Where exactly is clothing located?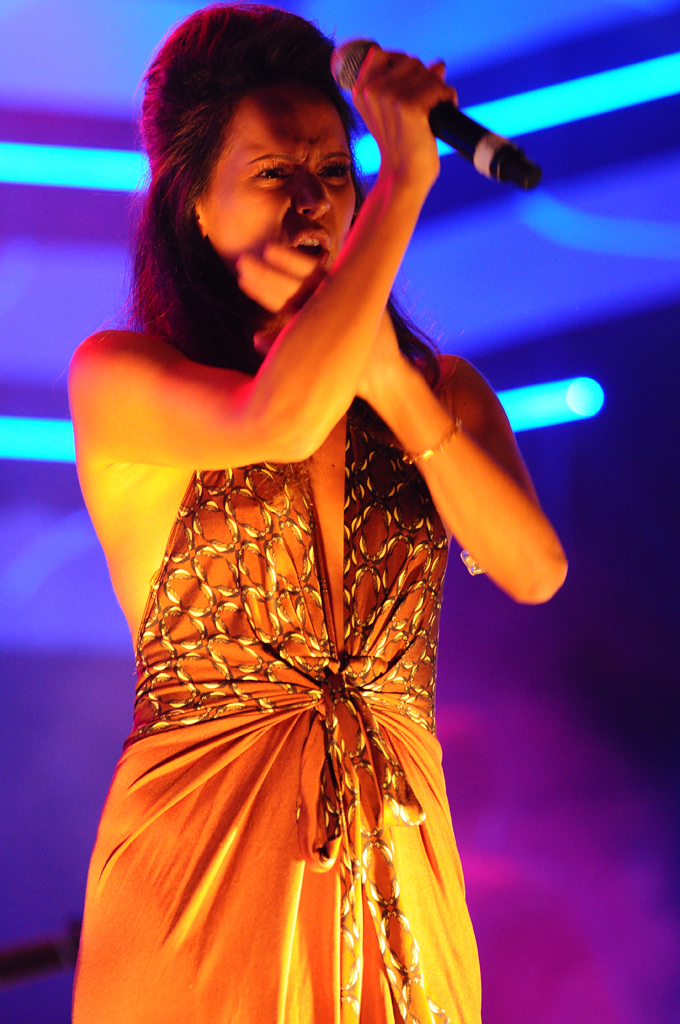
Its bounding box is bbox=(95, 387, 511, 978).
